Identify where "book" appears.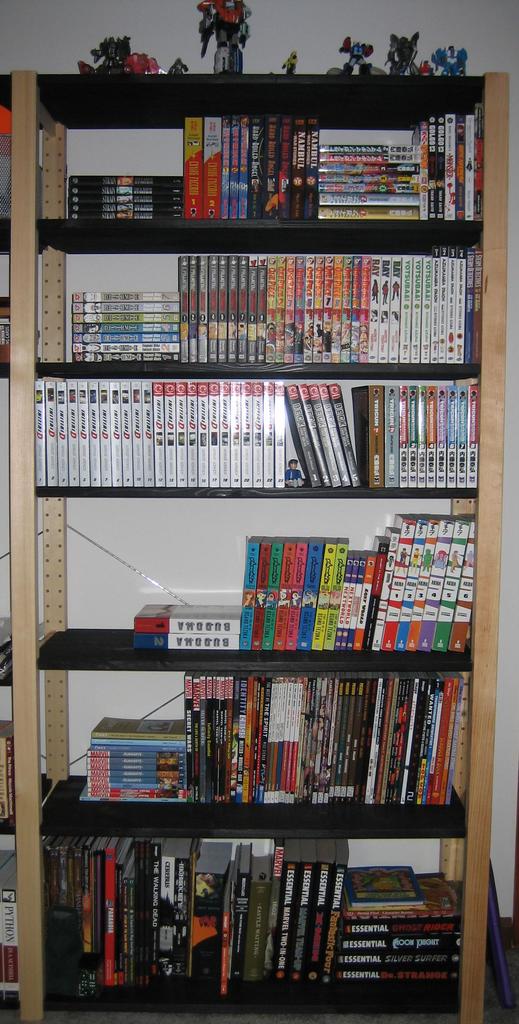
Appears at <region>129, 602, 252, 630</region>.
